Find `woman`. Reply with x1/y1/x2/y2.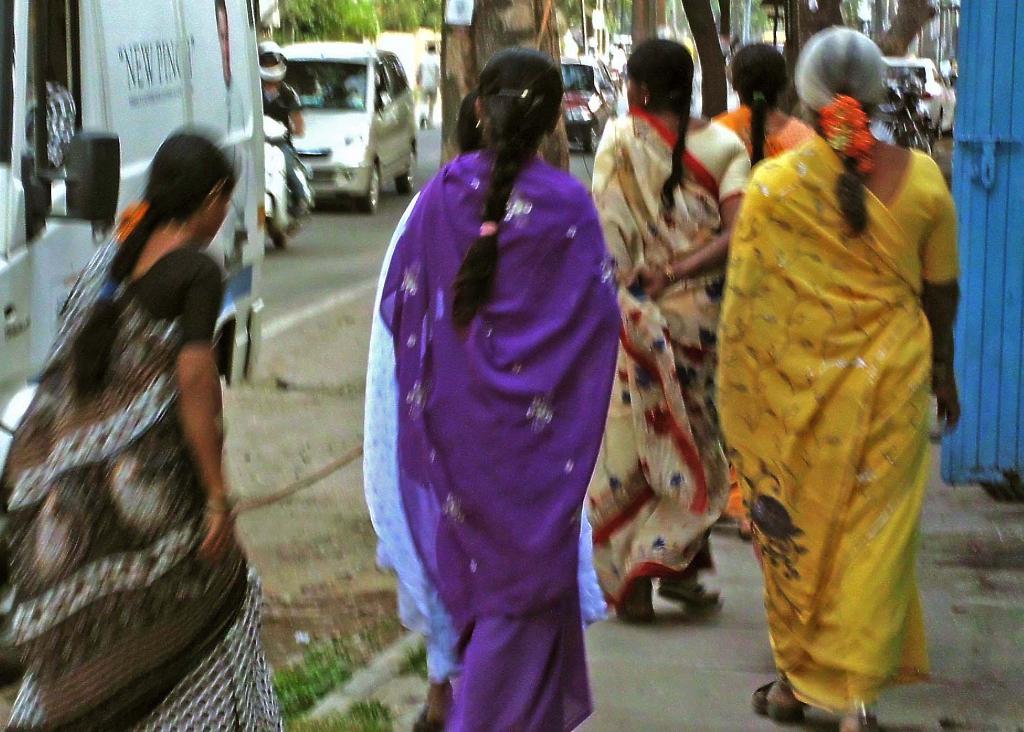
714/38/812/167.
